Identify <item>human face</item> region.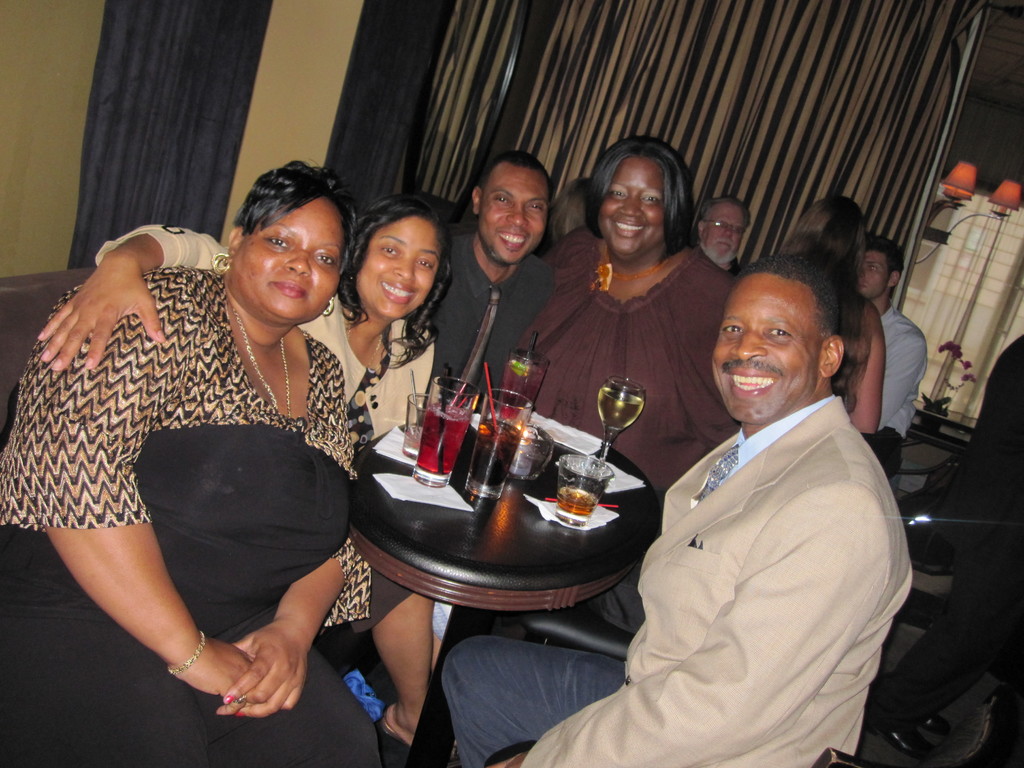
Region: 353 214 442 320.
